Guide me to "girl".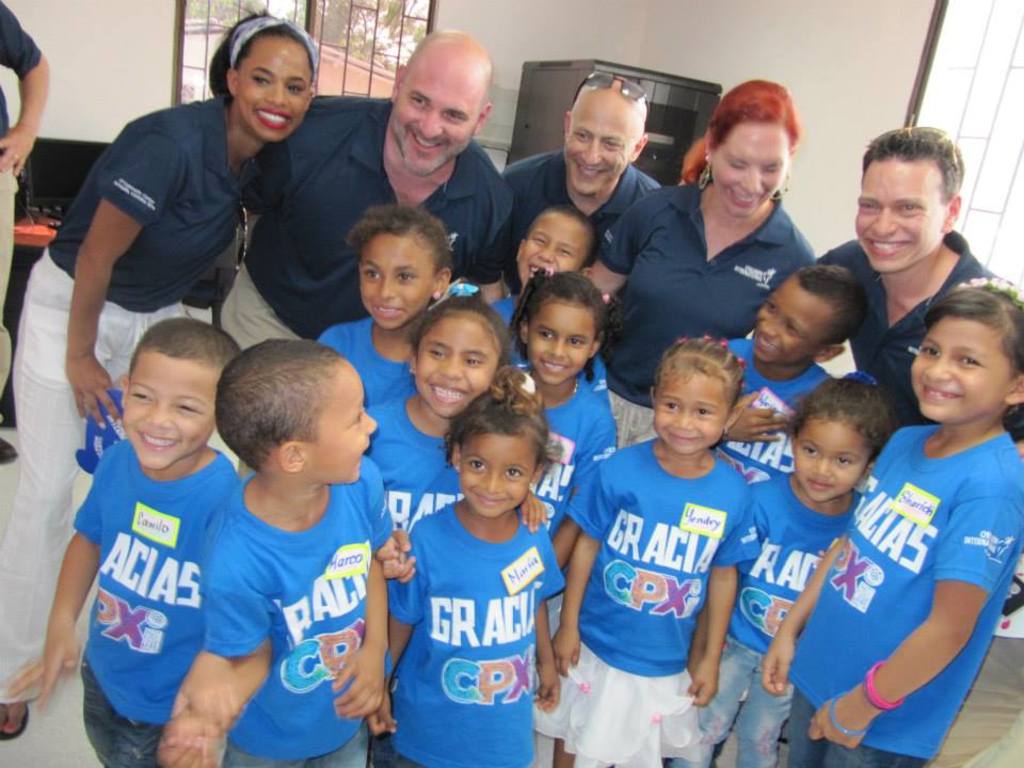
Guidance: <box>383,369,581,767</box>.
